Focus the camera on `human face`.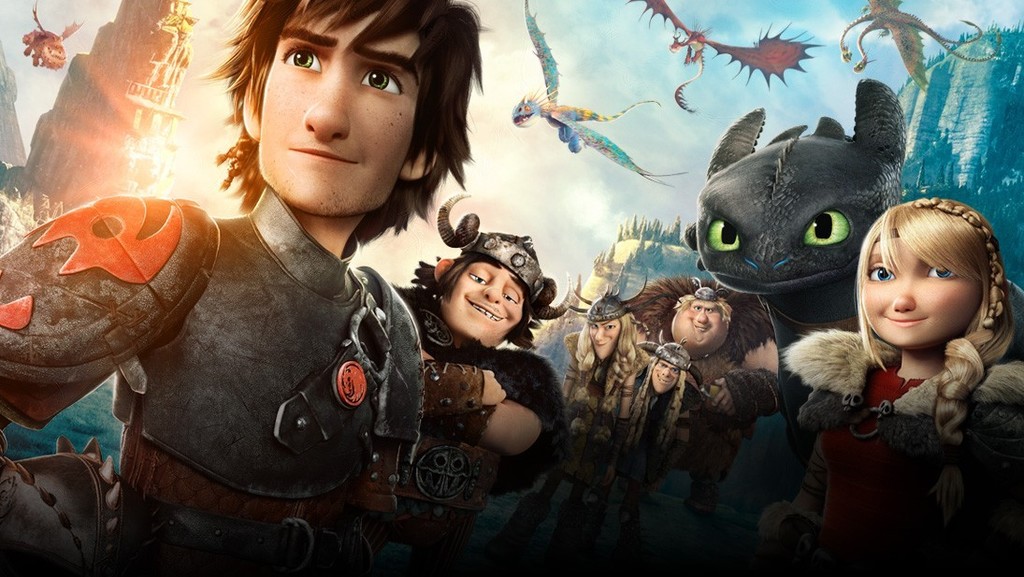
Focus region: left=651, top=359, right=679, bottom=395.
